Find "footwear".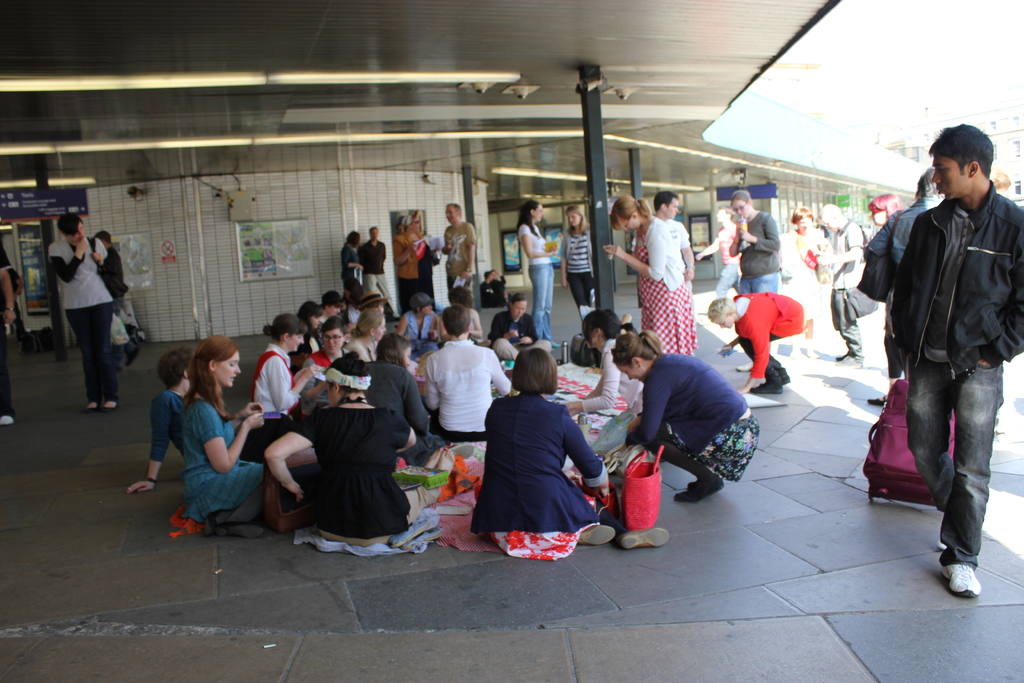
<box>781,372,792,384</box>.
